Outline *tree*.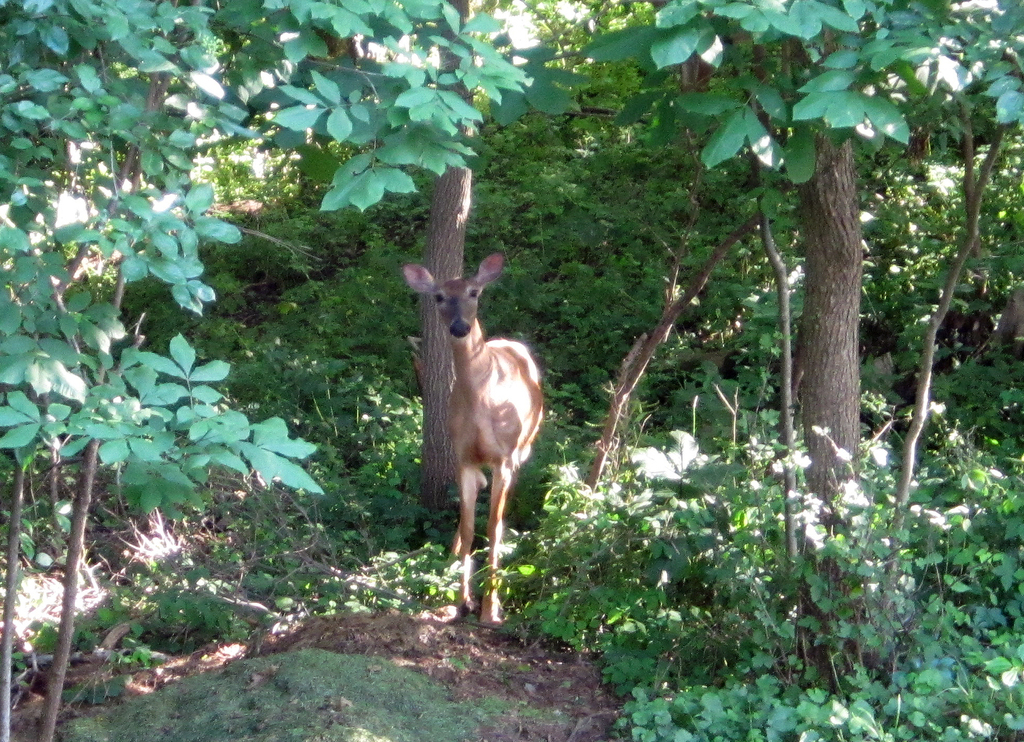
Outline: l=577, t=0, r=1018, b=505.
